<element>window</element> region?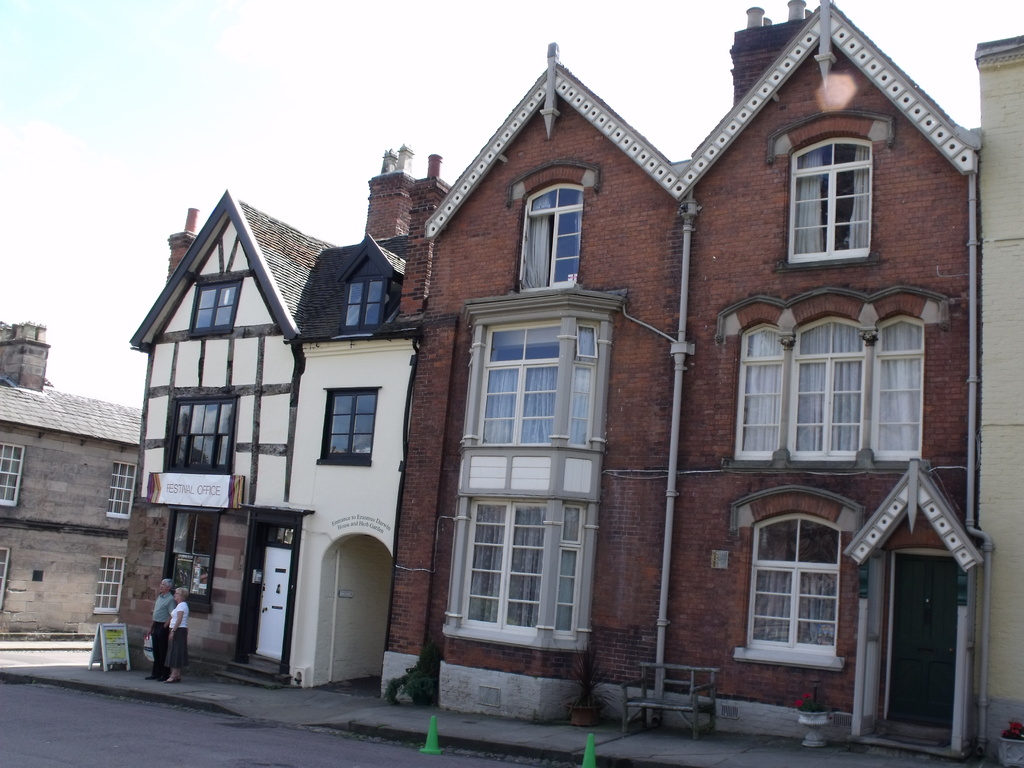
[164,390,234,467]
